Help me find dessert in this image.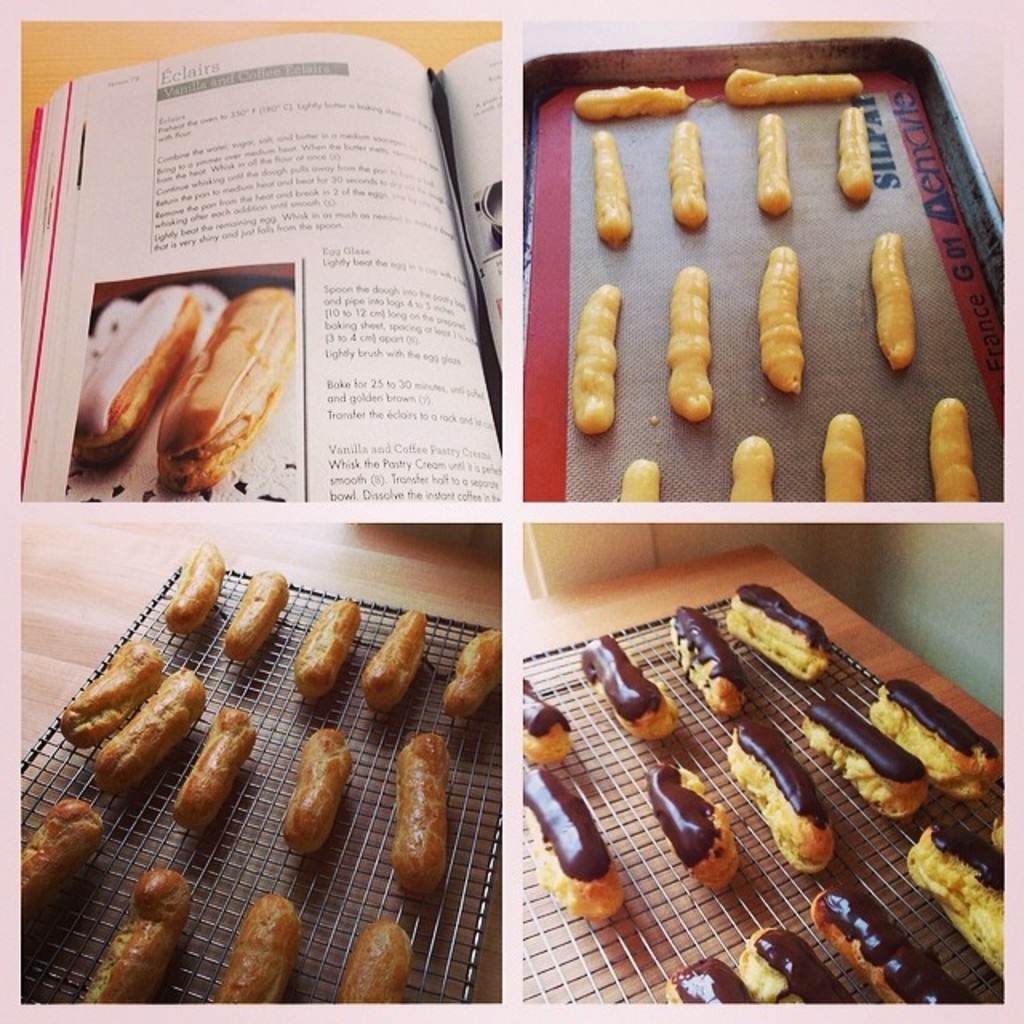
Found it: detection(574, 283, 622, 435).
